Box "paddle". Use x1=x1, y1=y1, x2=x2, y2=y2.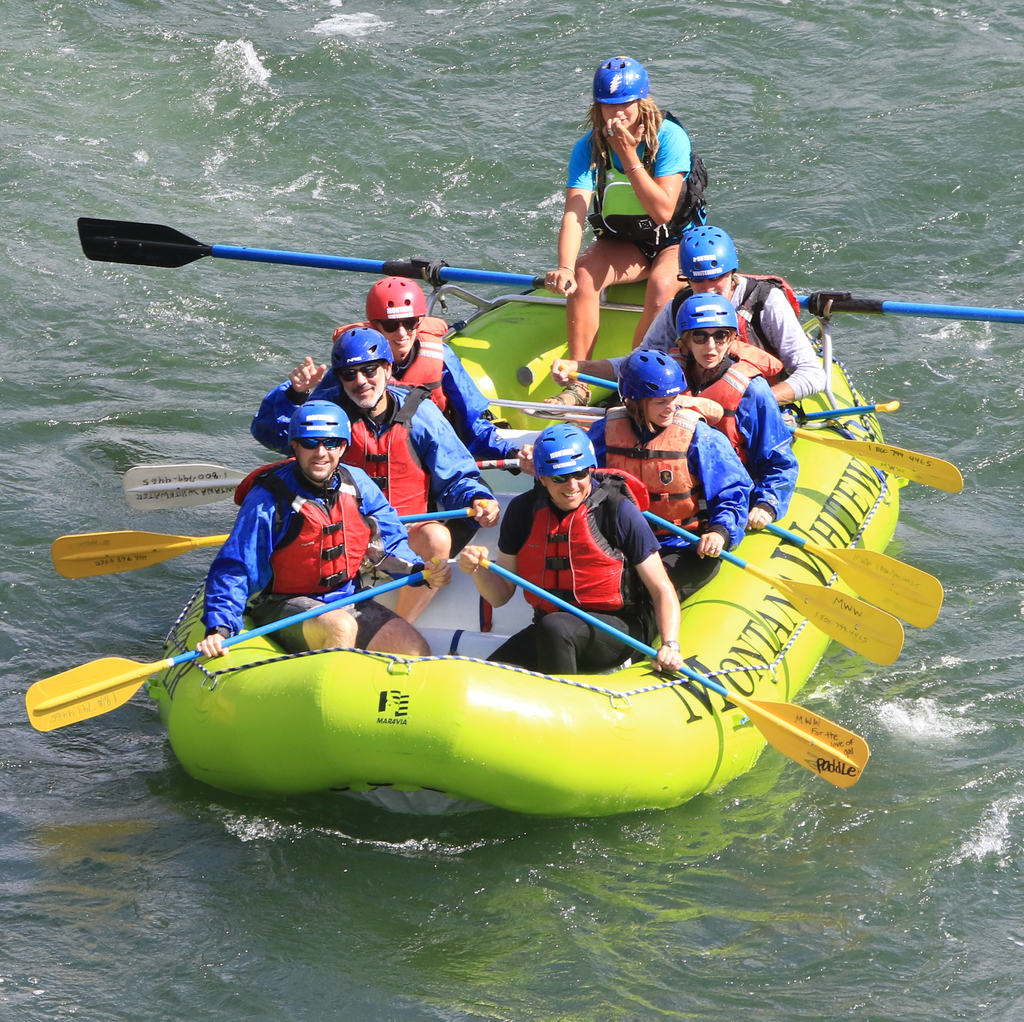
x1=480, y1=394, x2=638, y2=436.
